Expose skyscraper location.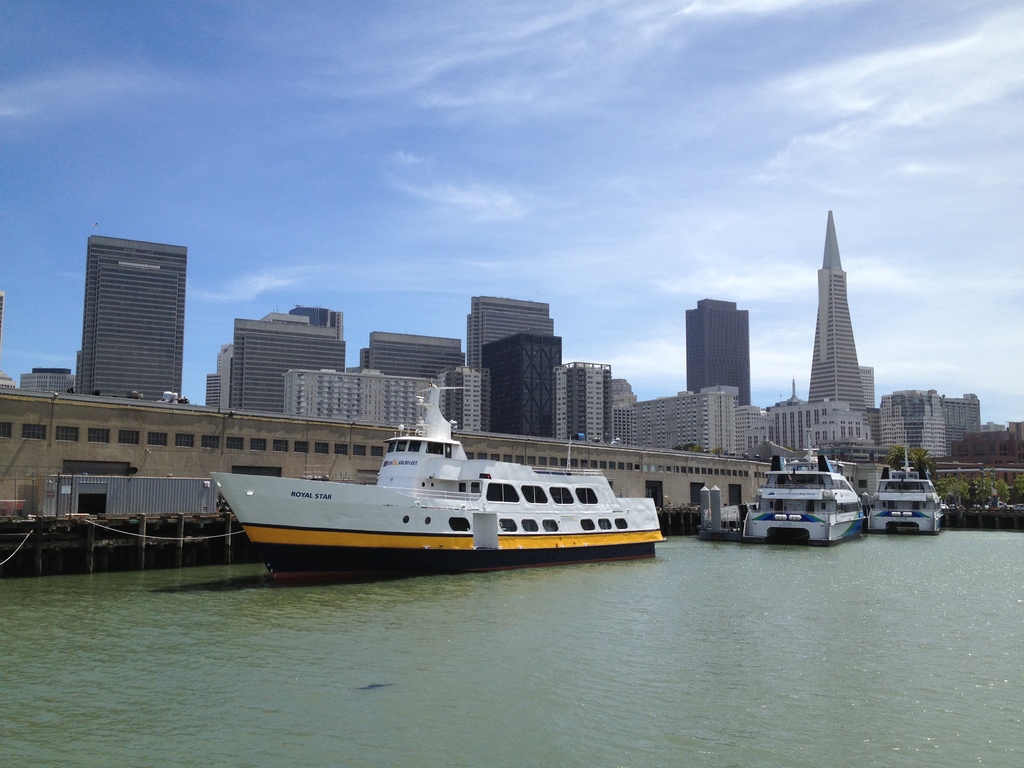
Exposed at box(286, 363, 367, 411).
